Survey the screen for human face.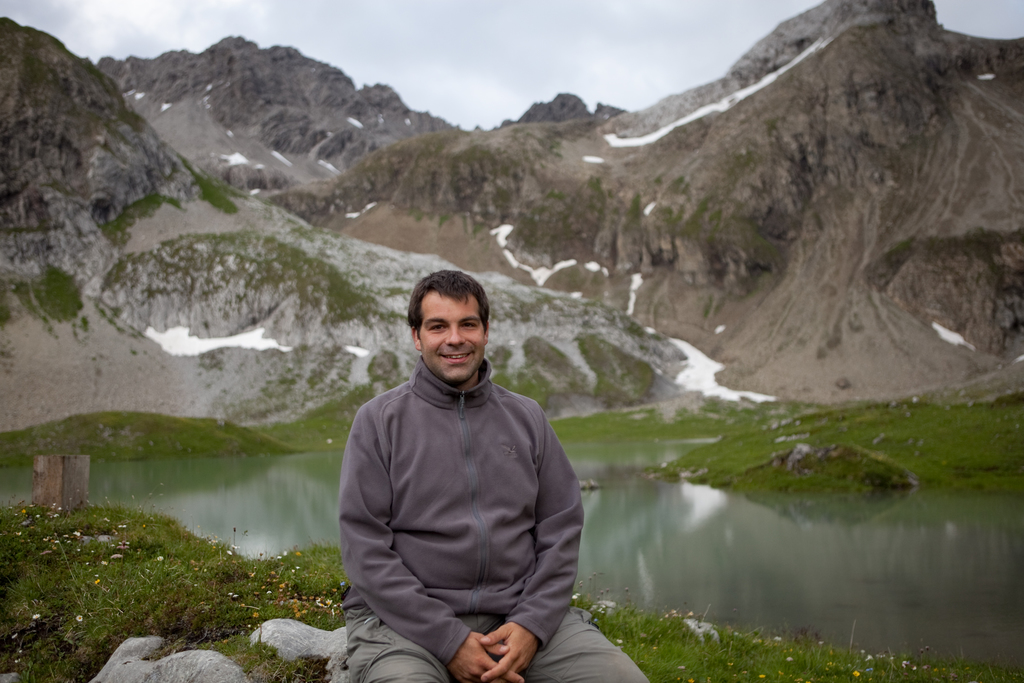
Survey found: [x1=420, y1=292, x2=486, y2=385].
